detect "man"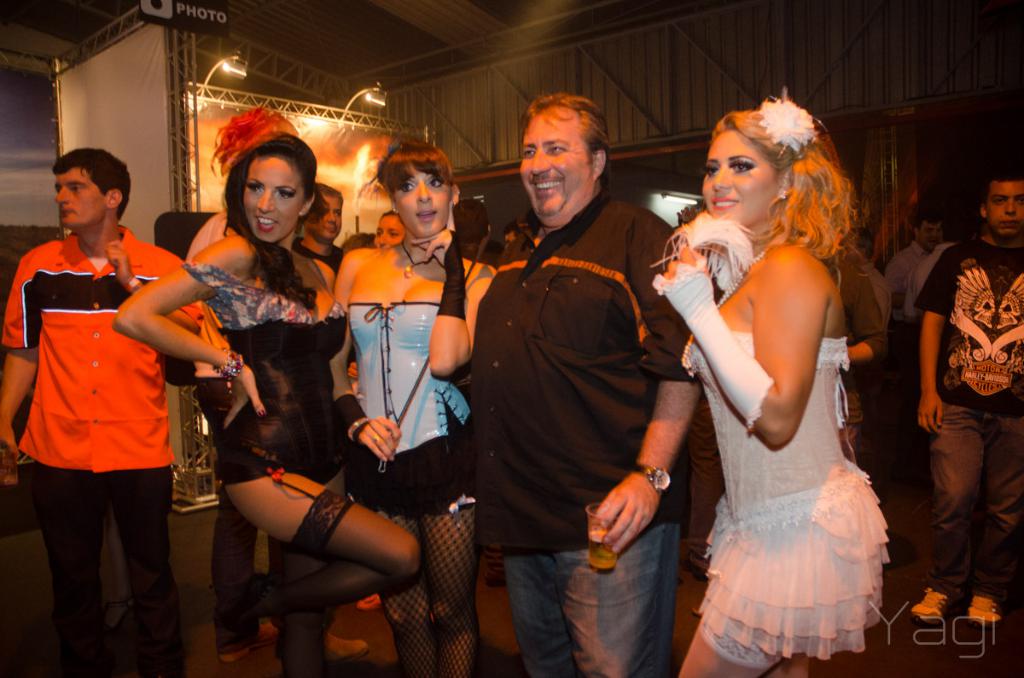
bbox(15, 136, 216, 640)
